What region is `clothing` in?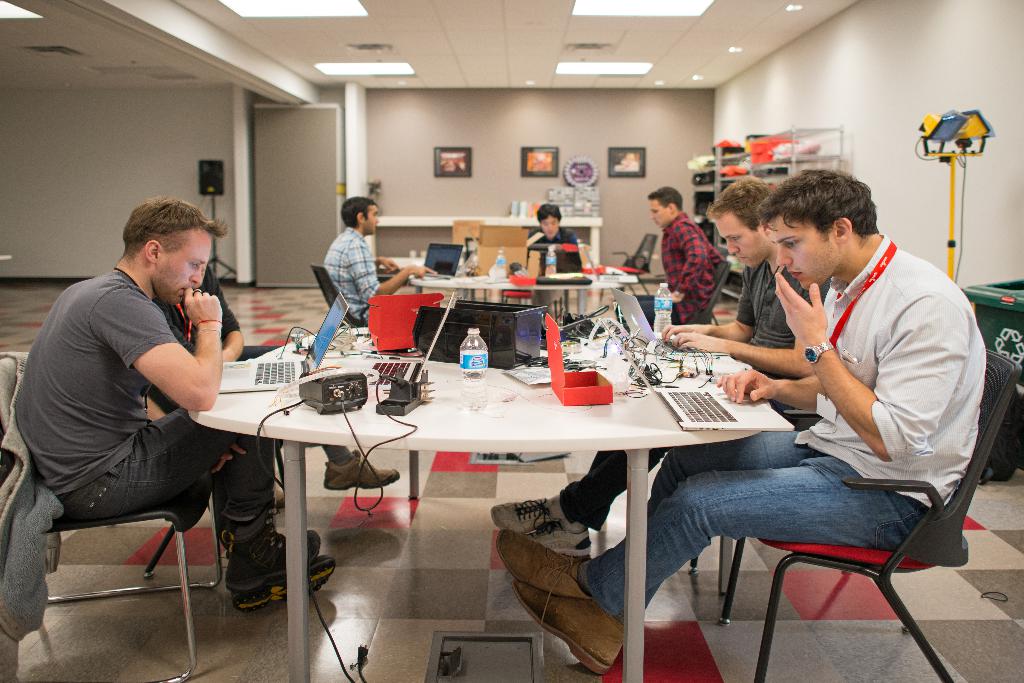
bbox=(553, 248, 830, 536).
